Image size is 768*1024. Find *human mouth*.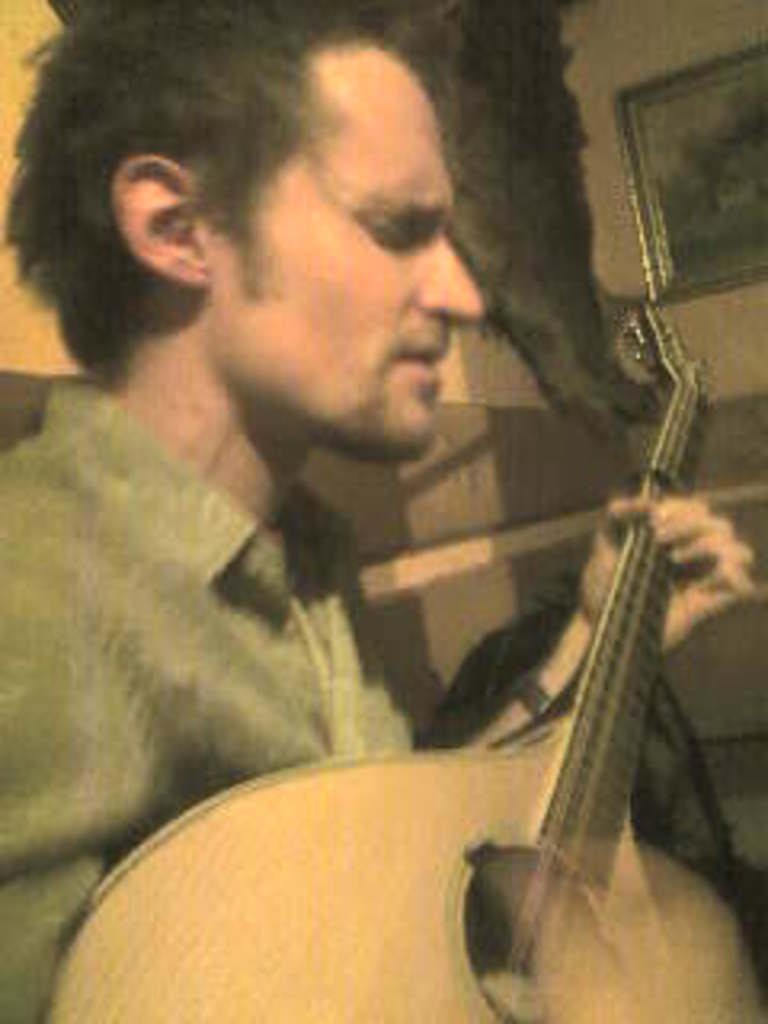
detection(394, 346, 445, 387).
